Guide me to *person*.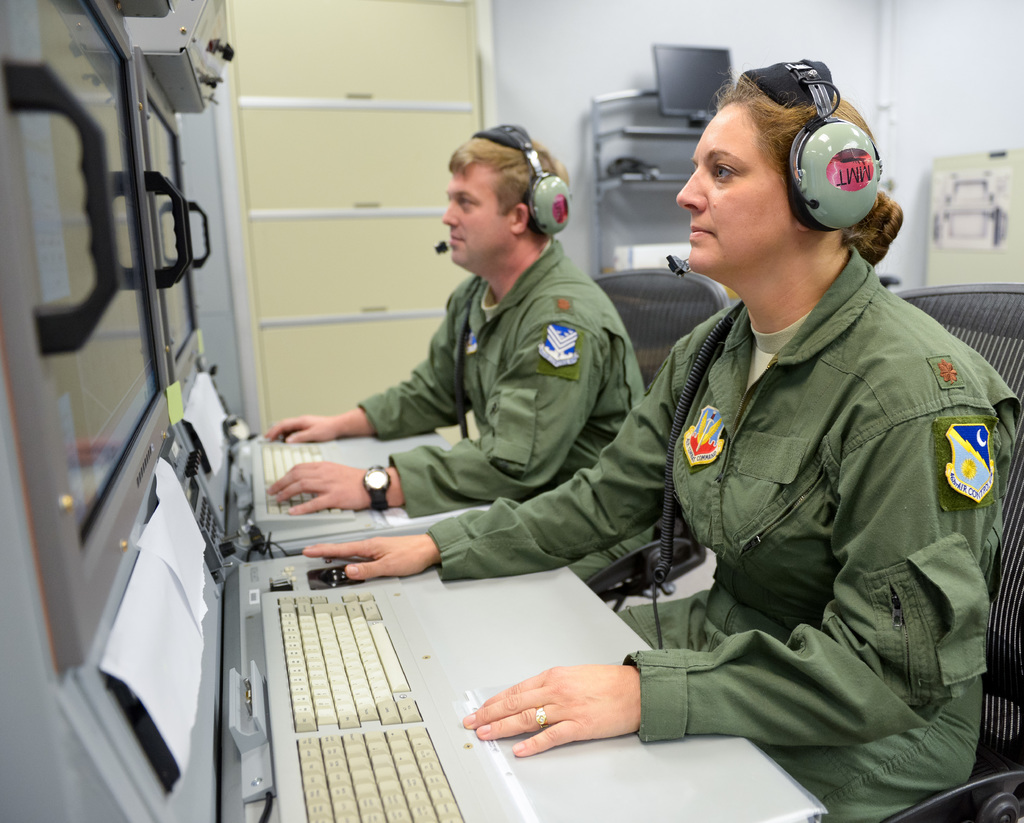
Guidance: 302, 56, 1023, 822.
